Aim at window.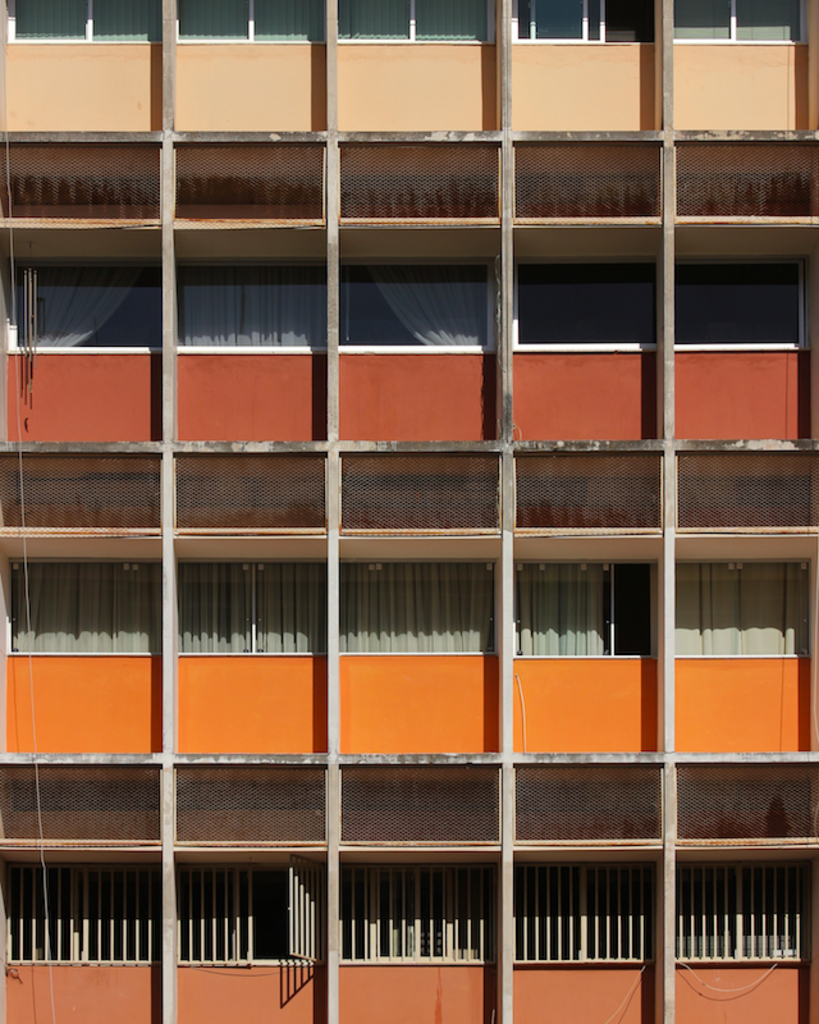
Aimed at x1=513, y1=864, x2=648, y2=963.
